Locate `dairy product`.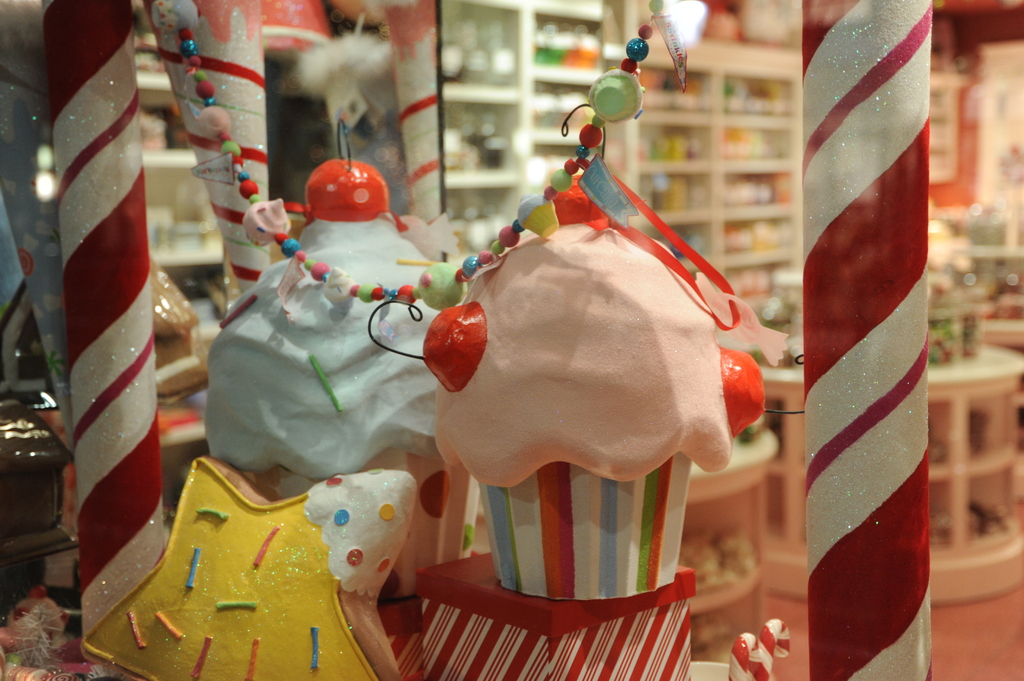
Bounding box: 204, 156, 493, 479.
